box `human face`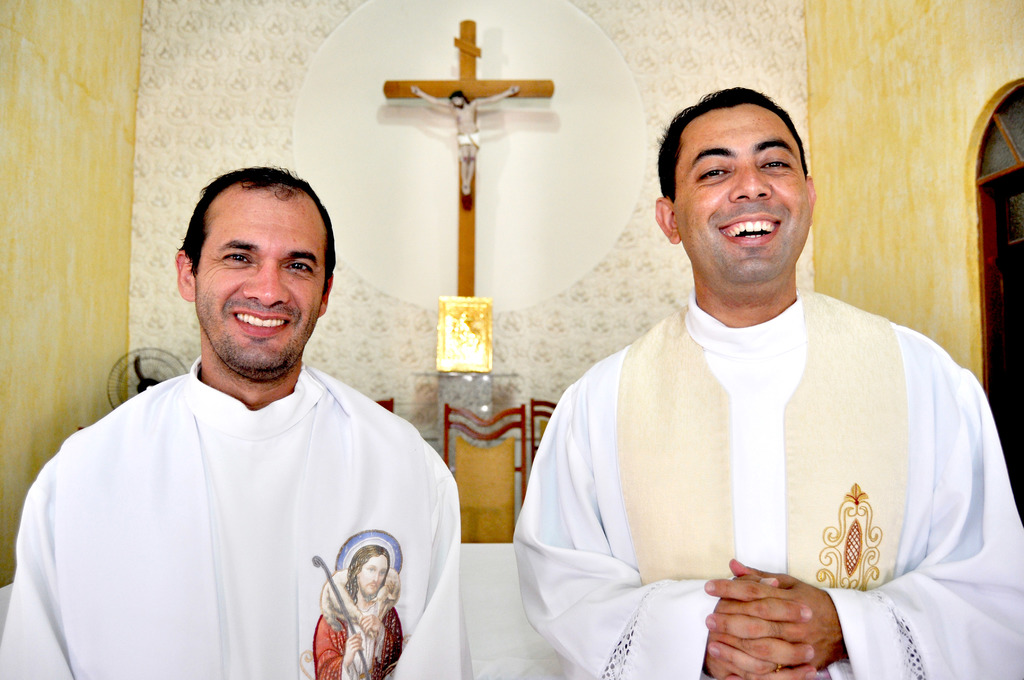
x1=670, y1=102, x2=808, y2=280
